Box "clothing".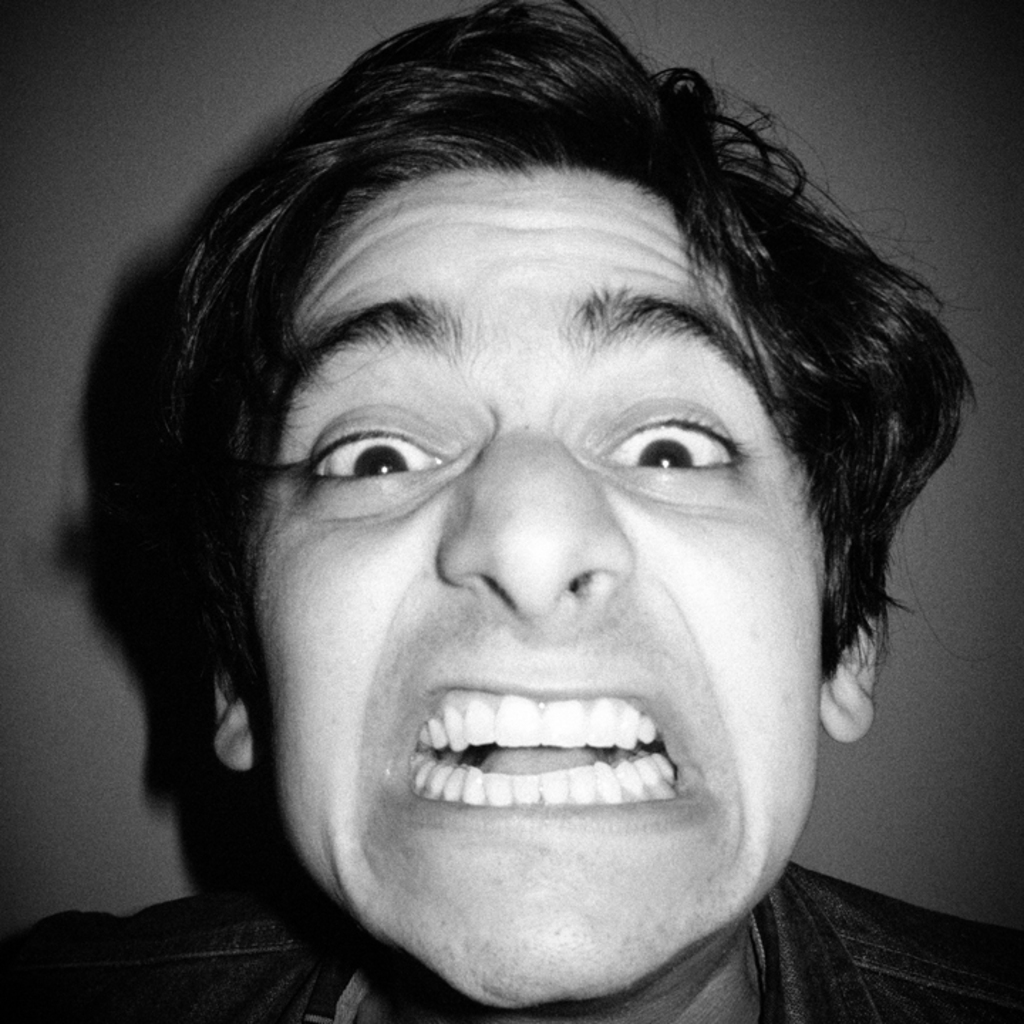
0, 842, 1023, 1023.
